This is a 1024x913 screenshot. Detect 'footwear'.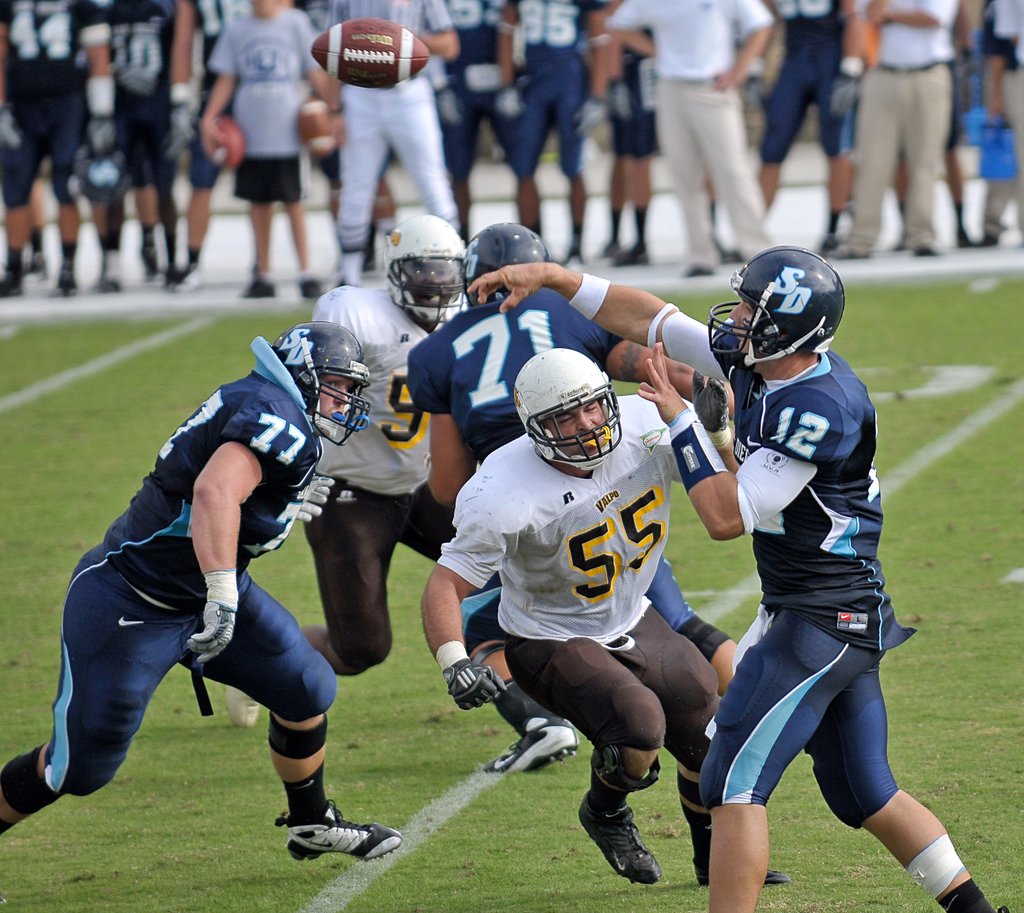
l=488, t=716, r=579, b=772.
